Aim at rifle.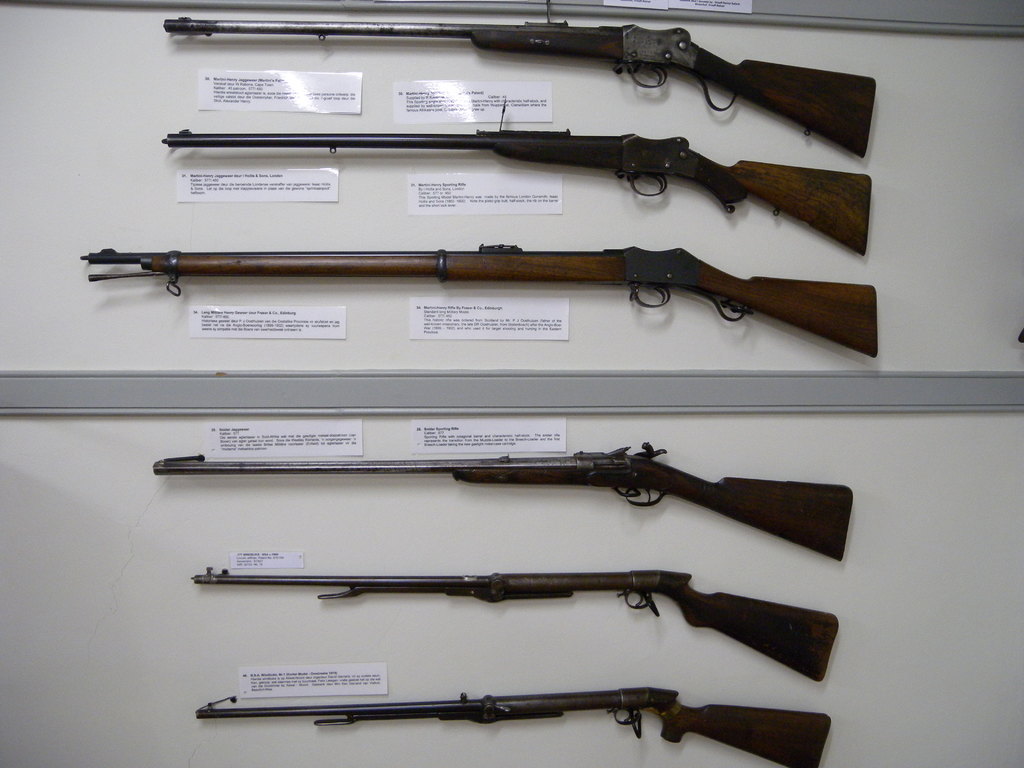
Aimed at crop(146, 444, 849, 558).
